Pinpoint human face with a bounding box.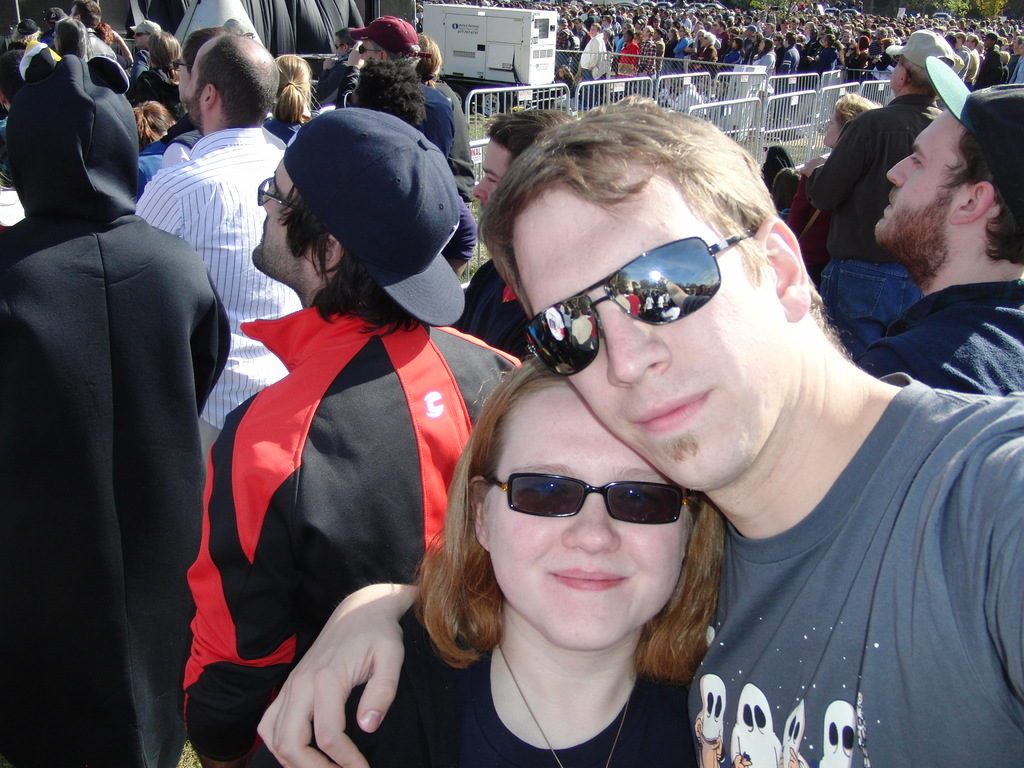
Rect(760, 41, 765, 49).
